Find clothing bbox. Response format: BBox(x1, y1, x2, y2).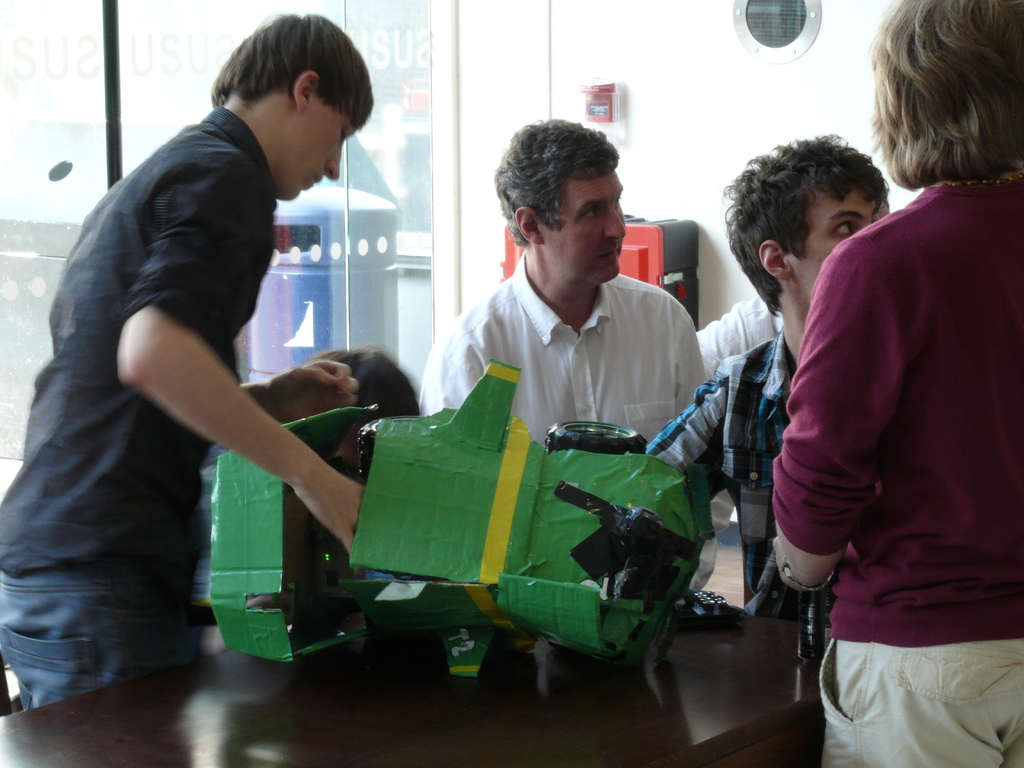
BBox(705, 292, 787, 378).
